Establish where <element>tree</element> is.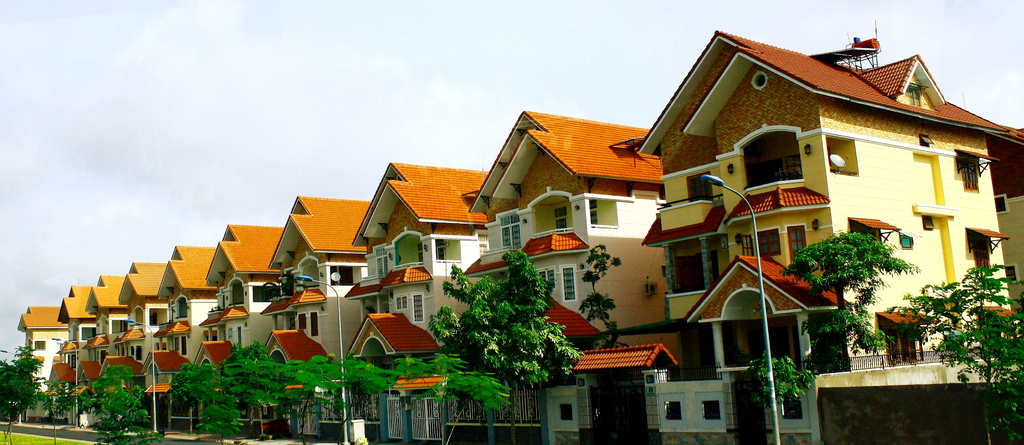
Established at <region>771, 222, 927, 372</region>.
